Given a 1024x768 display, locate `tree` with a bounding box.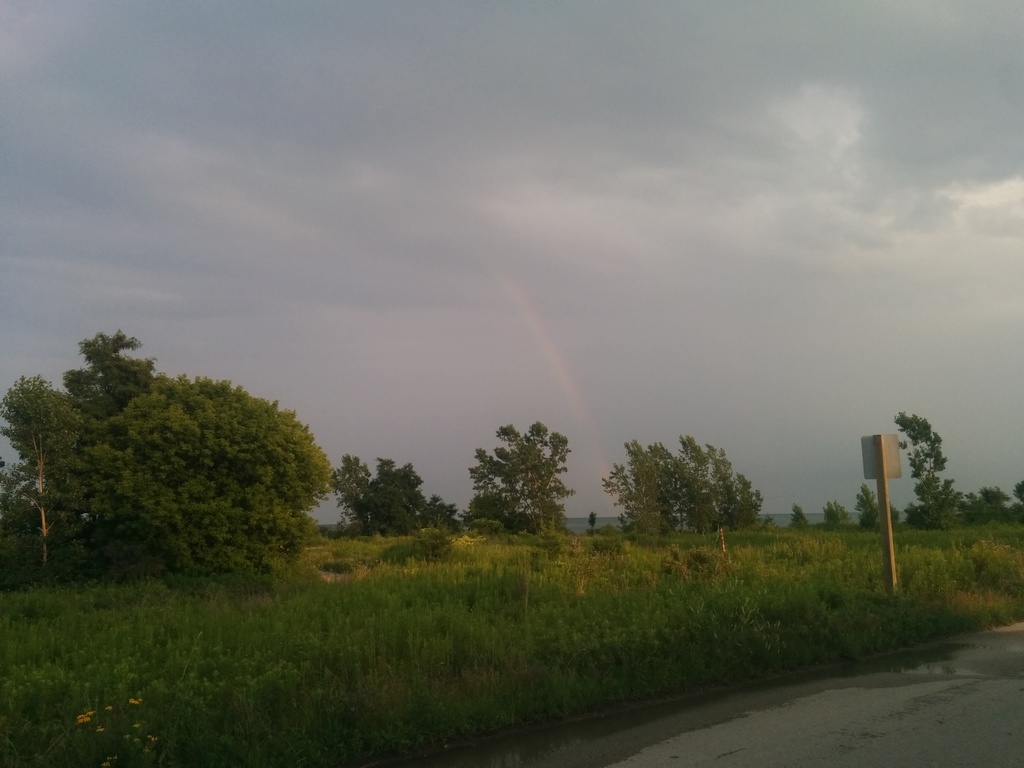
Located: bbox=[970, 485, 1017, 524].
